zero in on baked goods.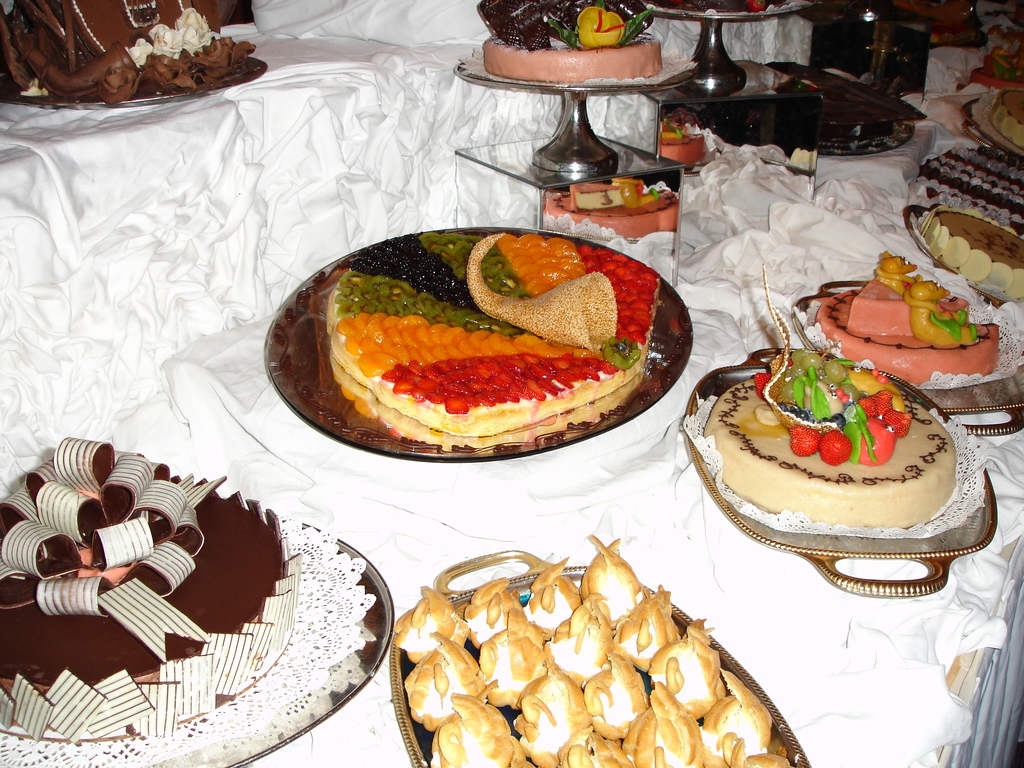
Zeroed in: [979,86,1023,152].
